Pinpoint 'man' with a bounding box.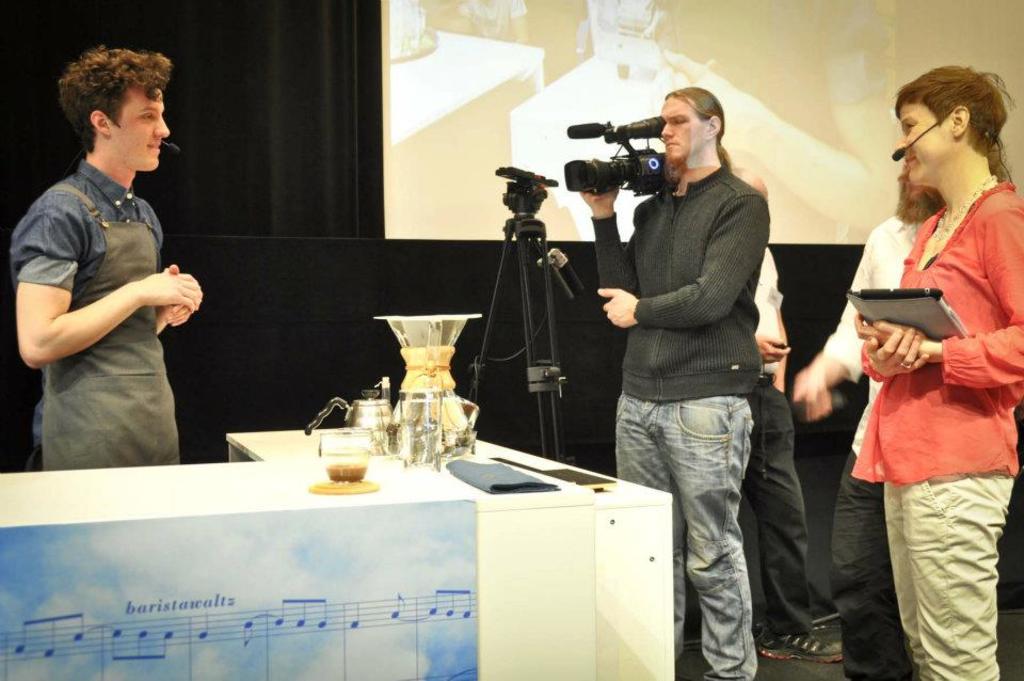
[20, 50, 211, 480].
